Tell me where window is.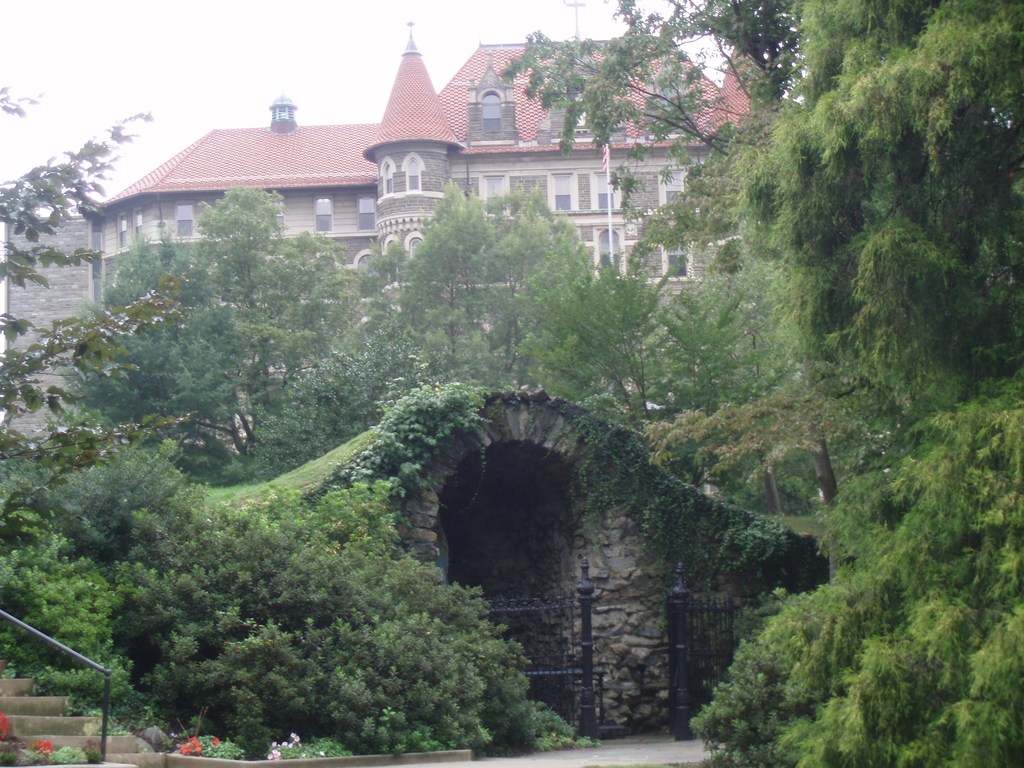
window is at bbox(315, 193, 335, 233).
